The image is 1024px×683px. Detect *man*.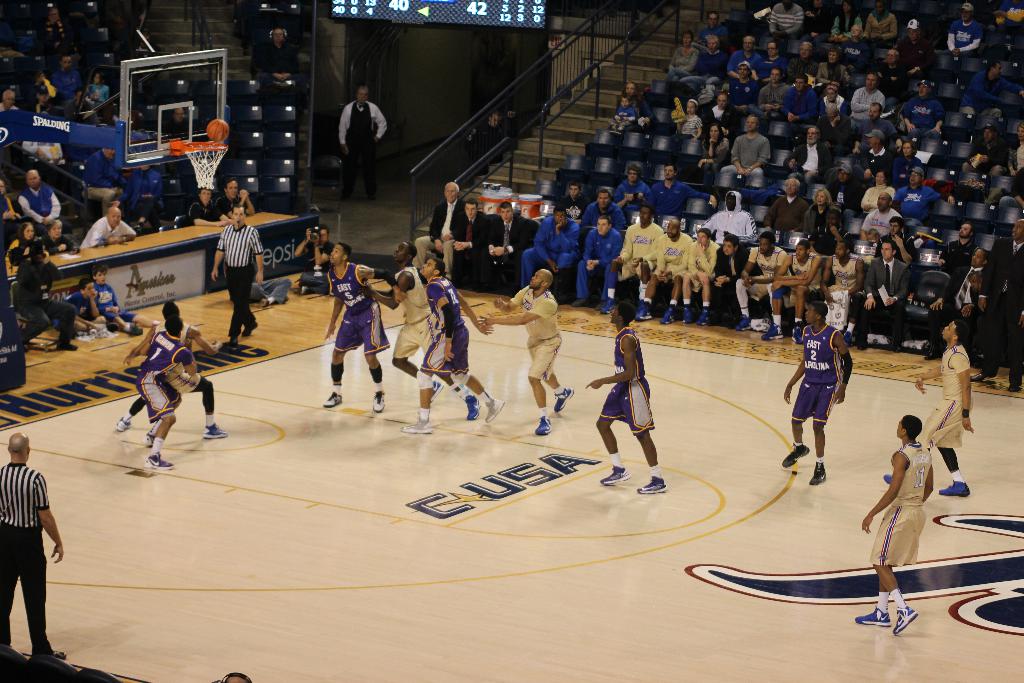
Detection: 0:432:65:659.
